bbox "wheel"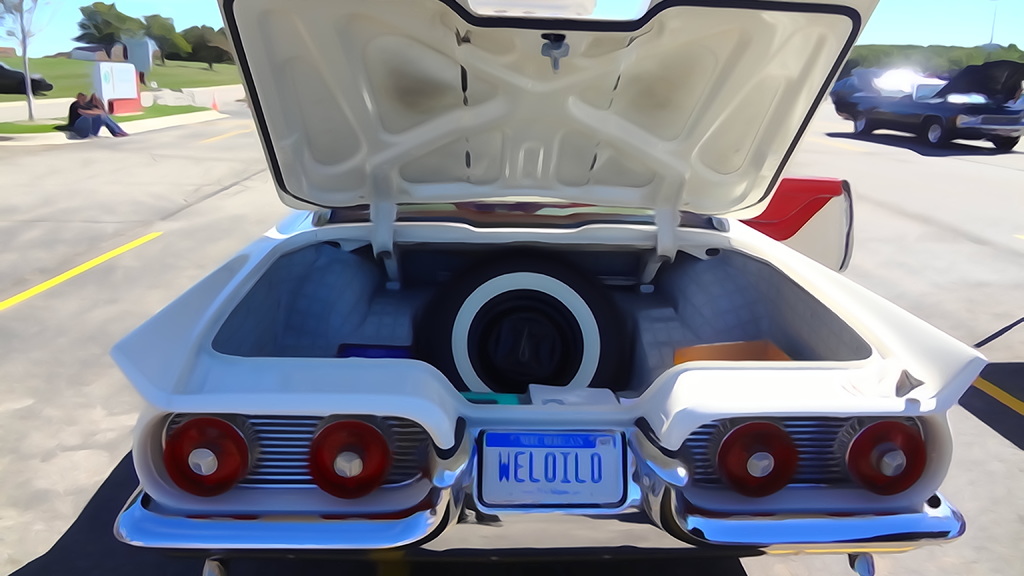
(x1=921, y1=117, x2=940, y2=149)
